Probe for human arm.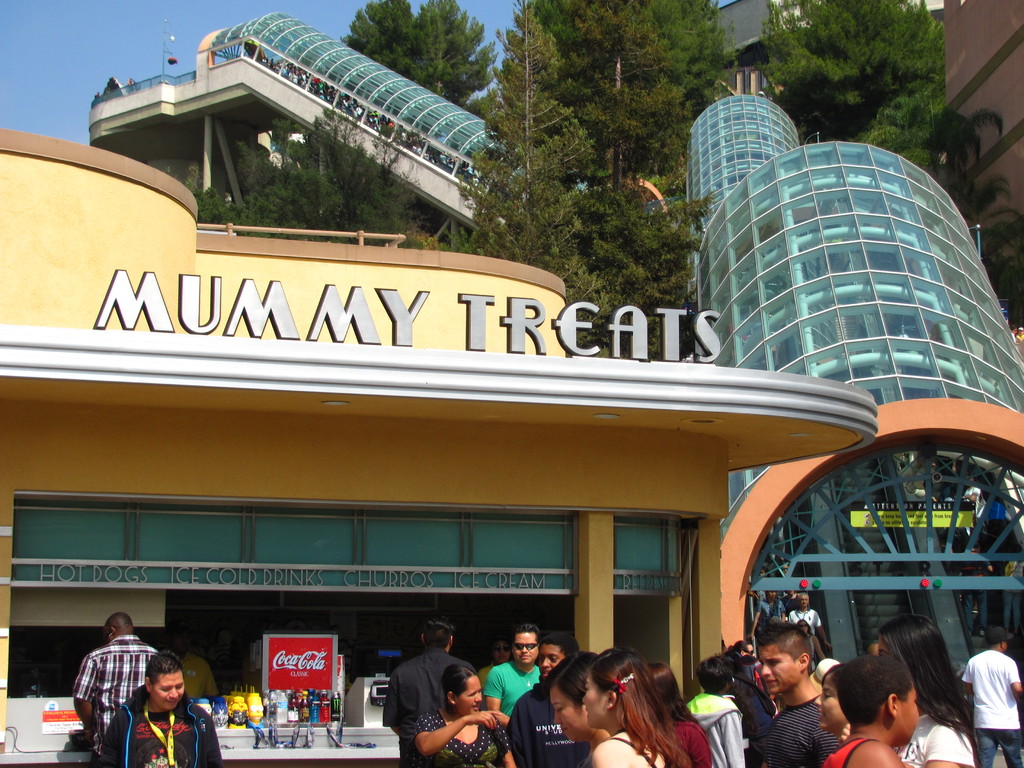
Probe result: Rect(846, 737, 904, 767).
